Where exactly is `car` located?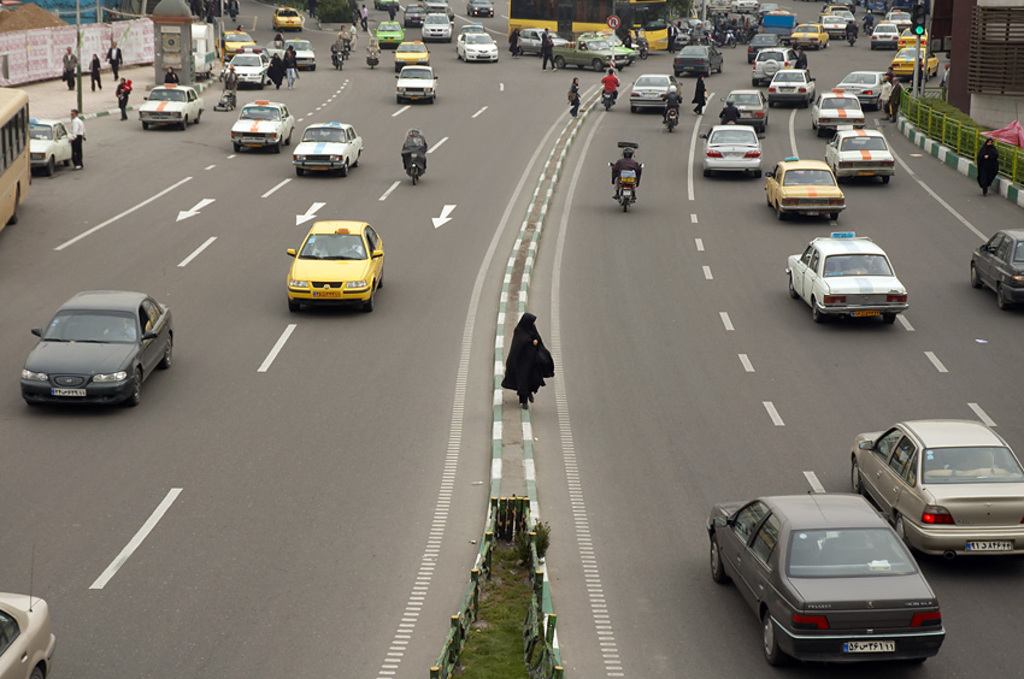
Its bounding box is detection(20, 282, 177, 409).
